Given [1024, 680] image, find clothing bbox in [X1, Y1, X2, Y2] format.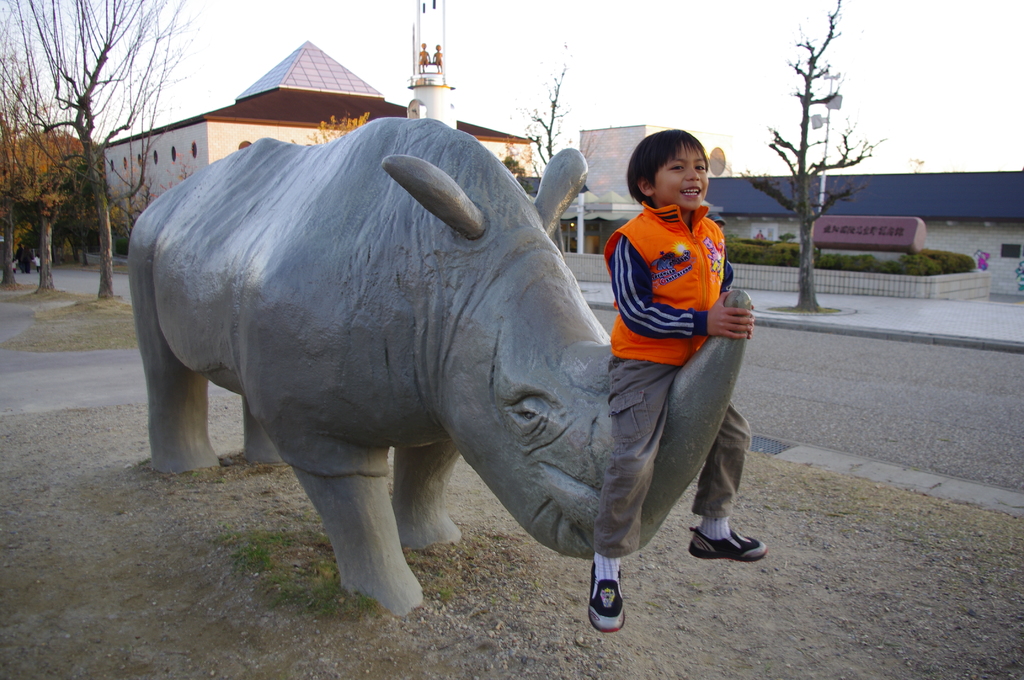
[599, 195, 753, 558].
